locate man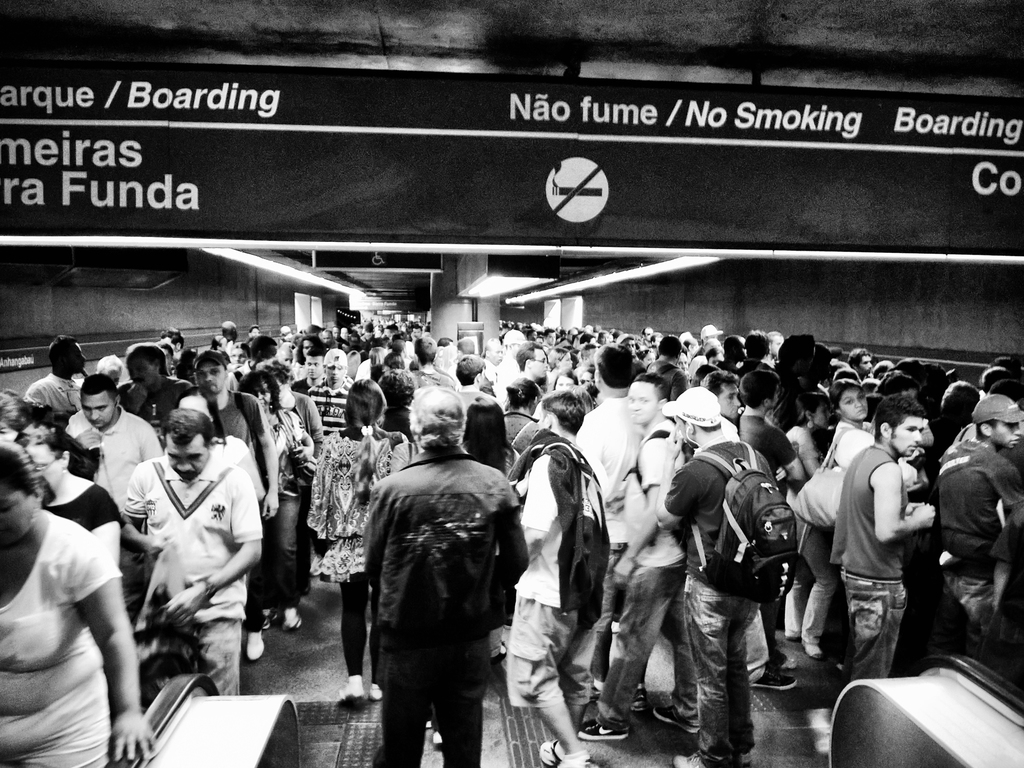
<box>157,342,192,406</box>
